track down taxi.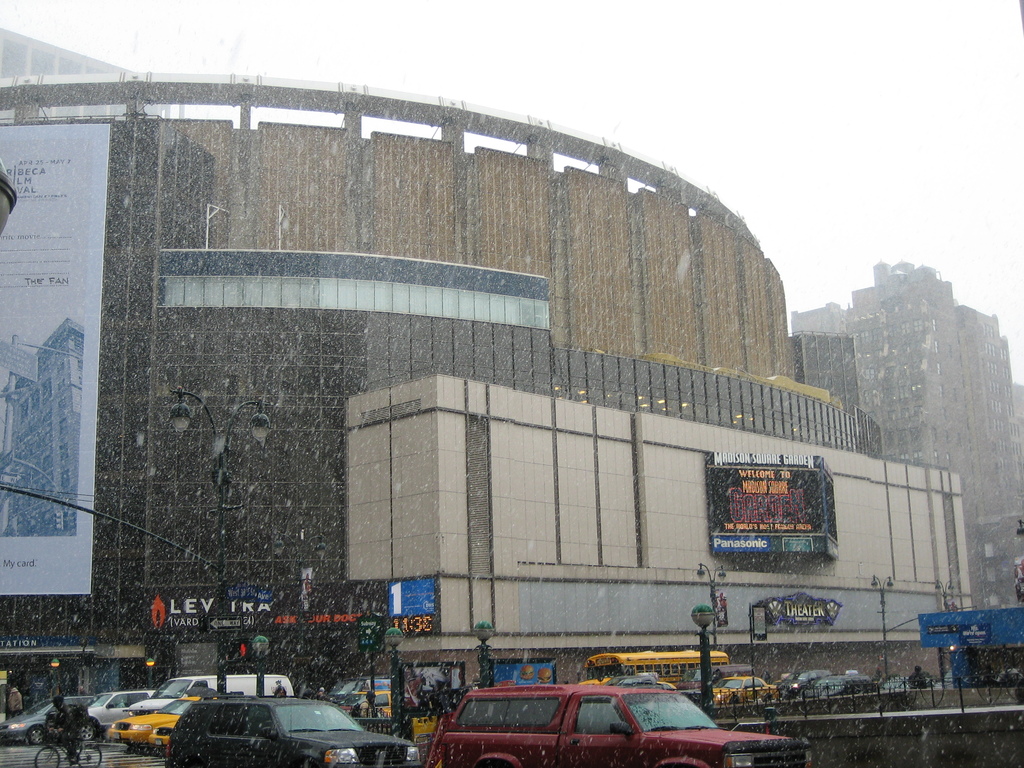
Tracked to region(109, 688, 200, 749).
